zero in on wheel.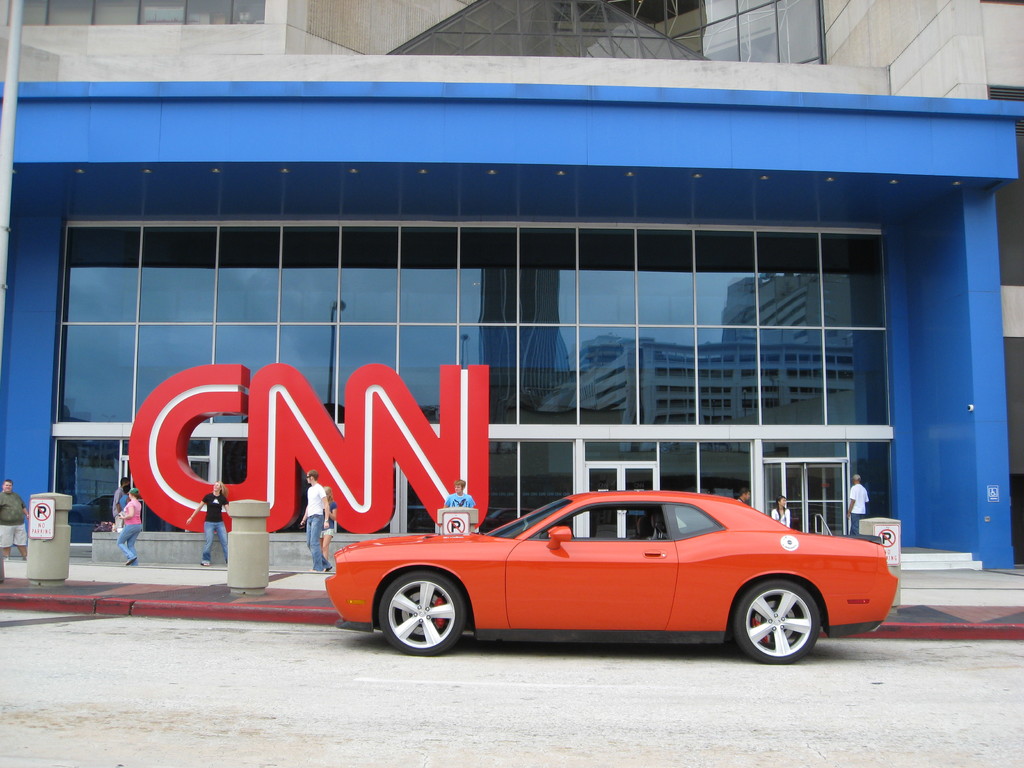
Zeroed in: (374,580,469,660).
